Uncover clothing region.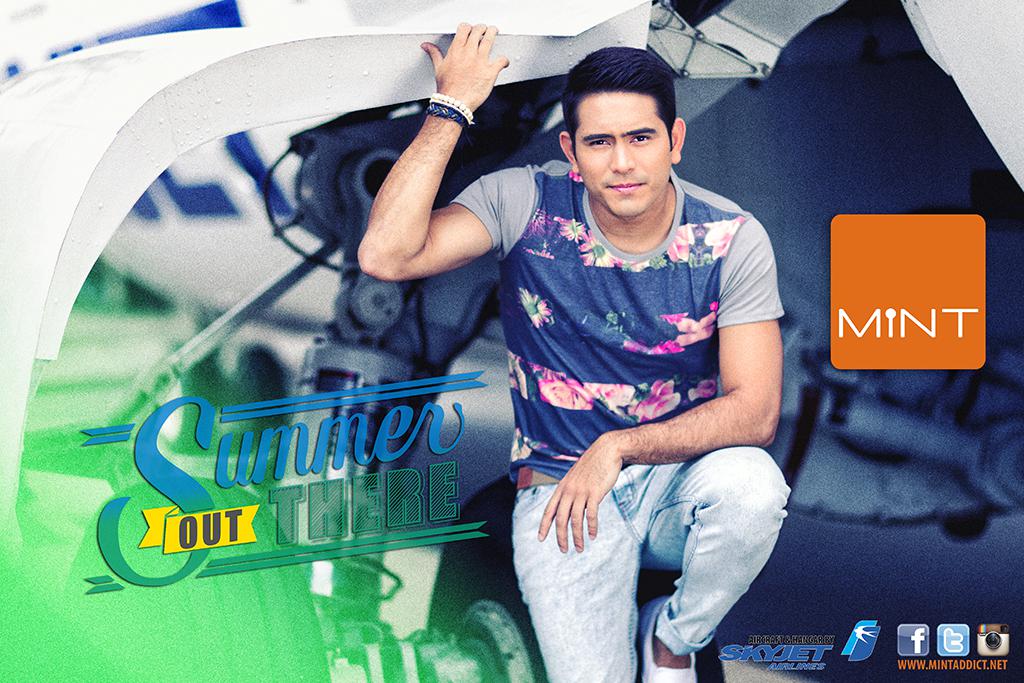
Uncovered: (left=450, top=154, right=786, bottom=480).
